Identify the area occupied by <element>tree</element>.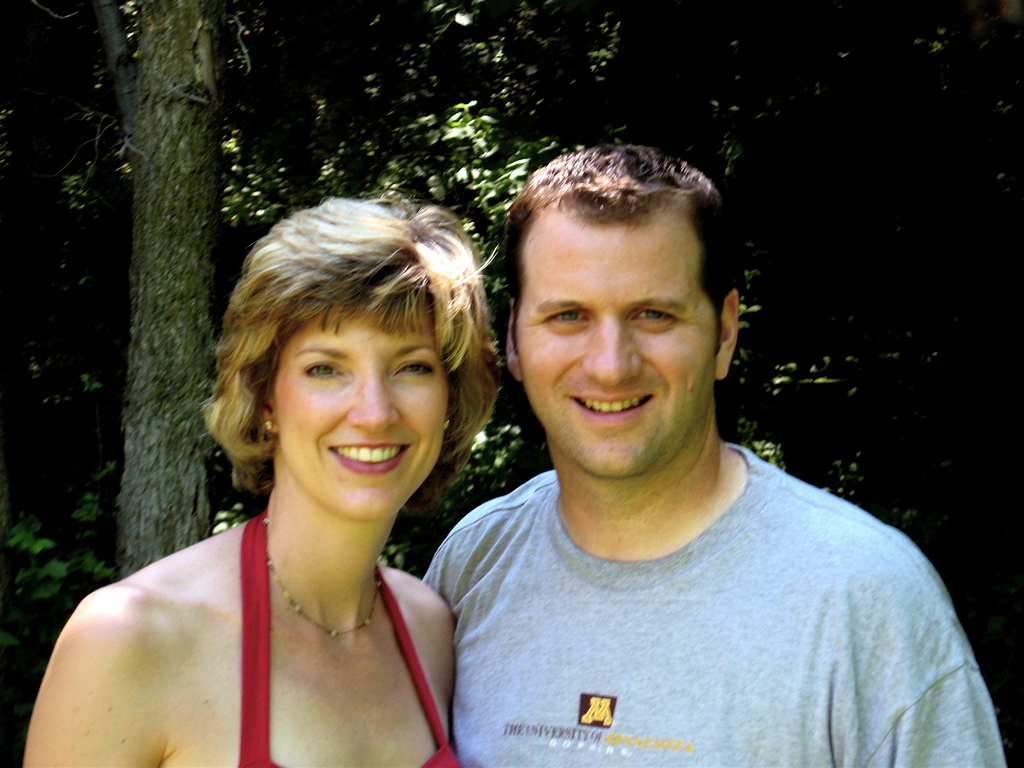
Area: 0, 0, 276, 585.
